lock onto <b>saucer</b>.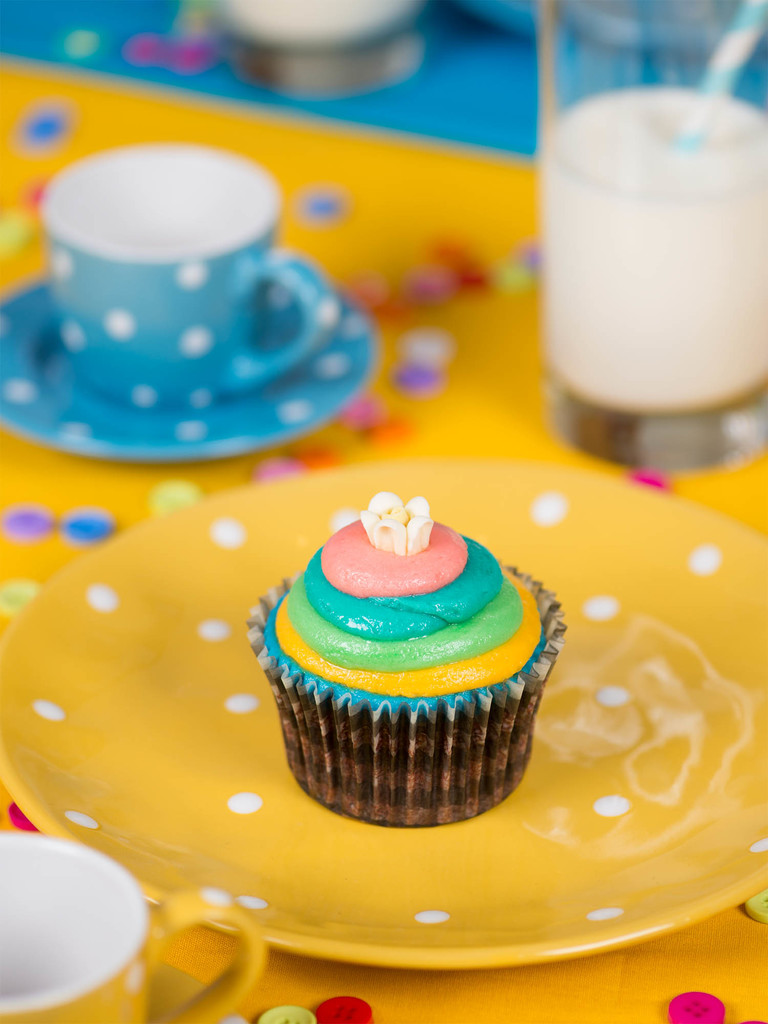
Locked: Rect(0, 454, 767, 961).
